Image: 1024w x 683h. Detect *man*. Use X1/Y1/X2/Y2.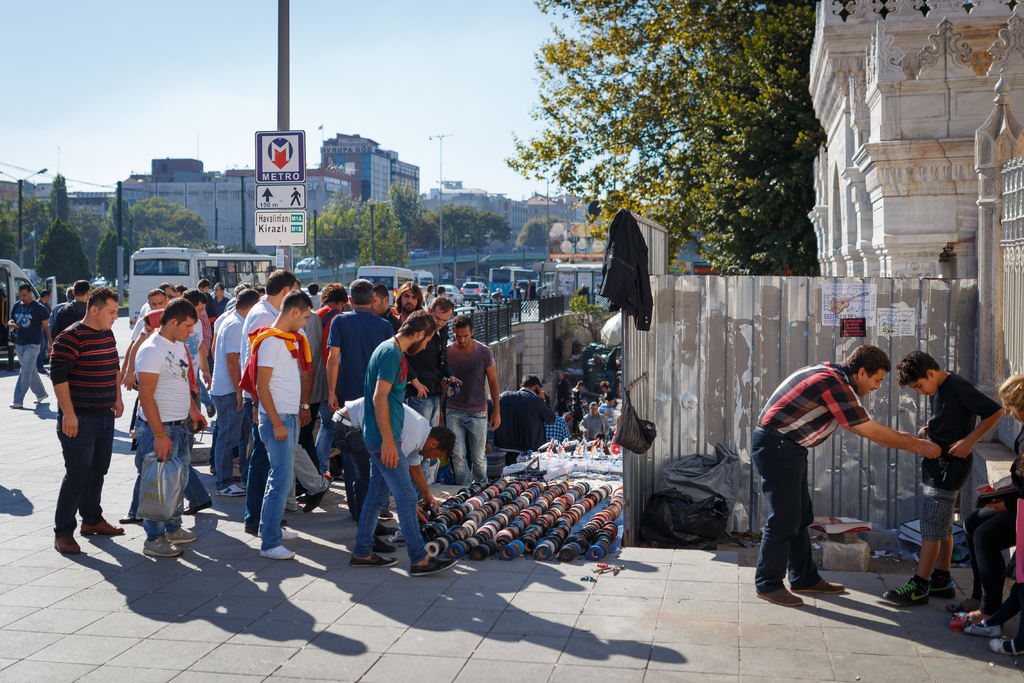
593/434/612/453.
